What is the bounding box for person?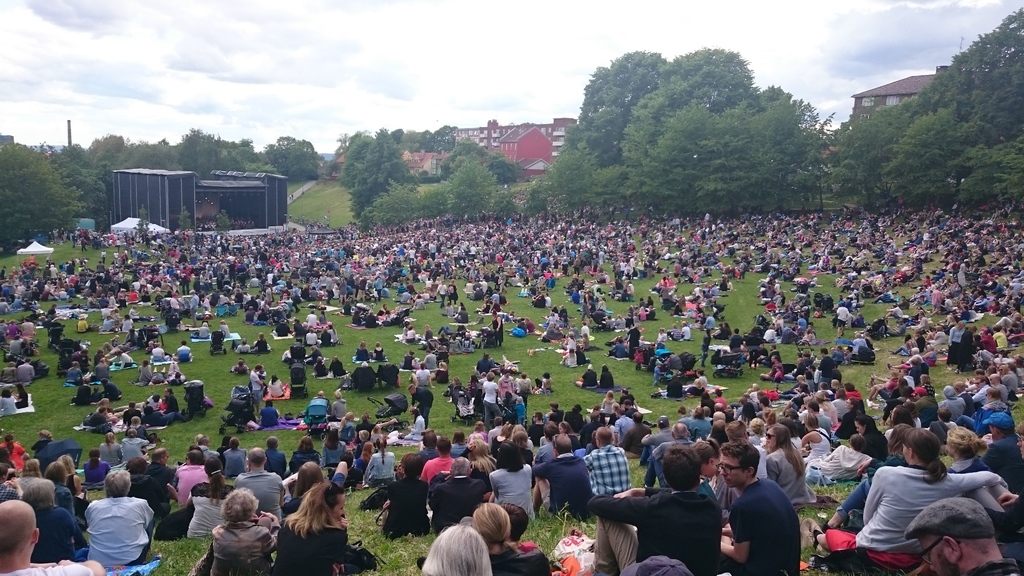
{"left": 192, "top": 440, "right": 220, "bottom": 466}.
